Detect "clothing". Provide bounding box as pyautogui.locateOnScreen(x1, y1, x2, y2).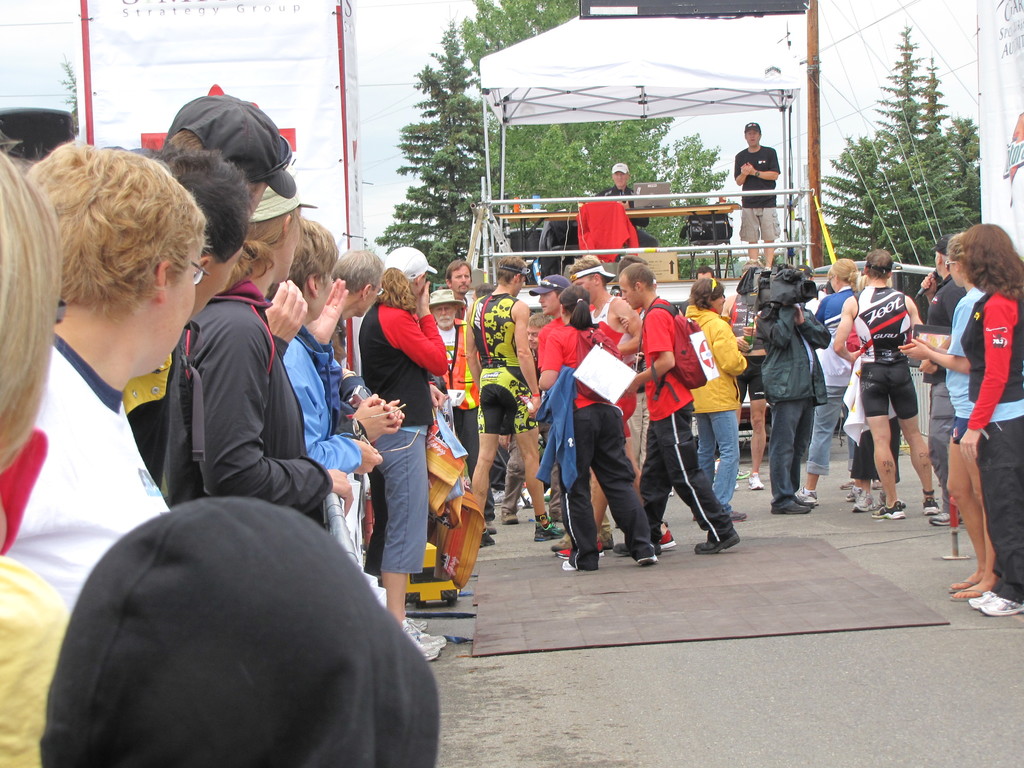
pyautogui.locateOnScreen(579, 199, 641, 260).
